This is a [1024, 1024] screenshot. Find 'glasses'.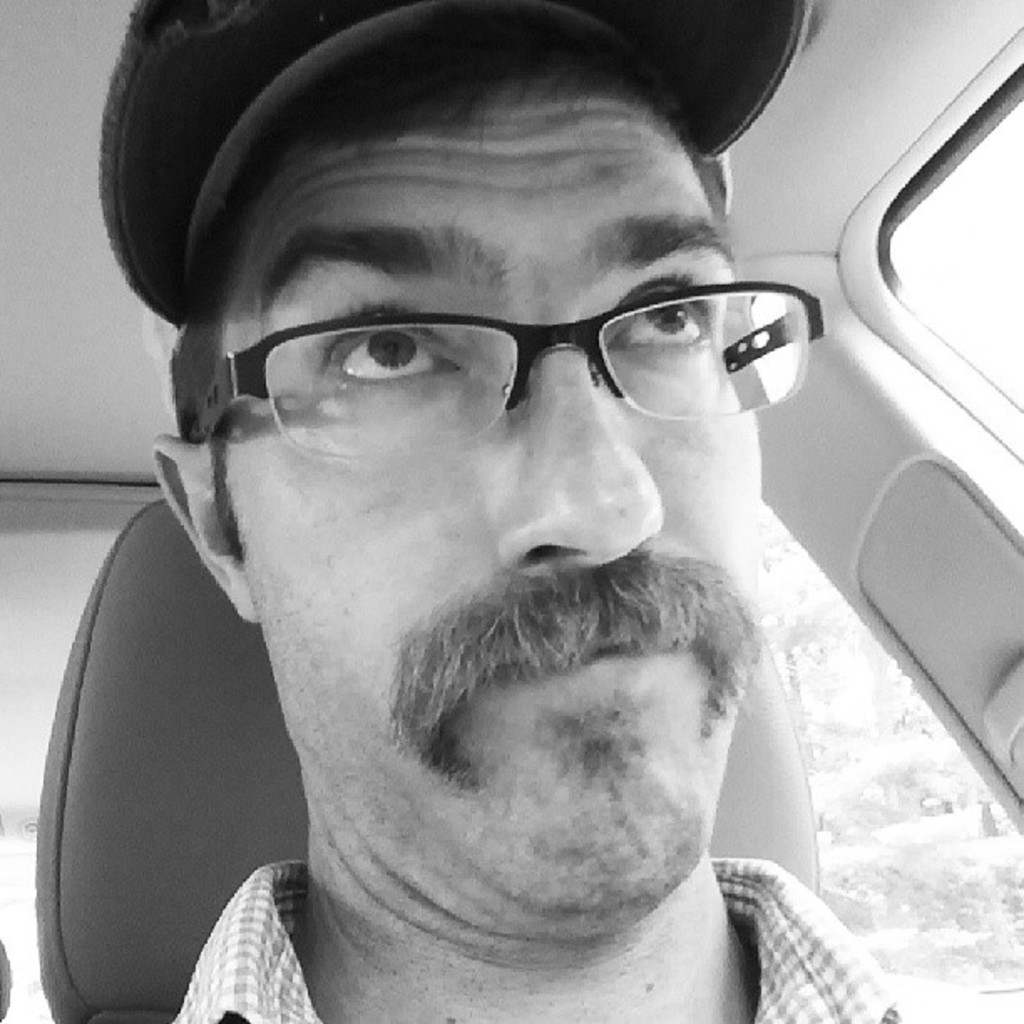
Bounding box: bbox=[181, 271, 830, 462].
